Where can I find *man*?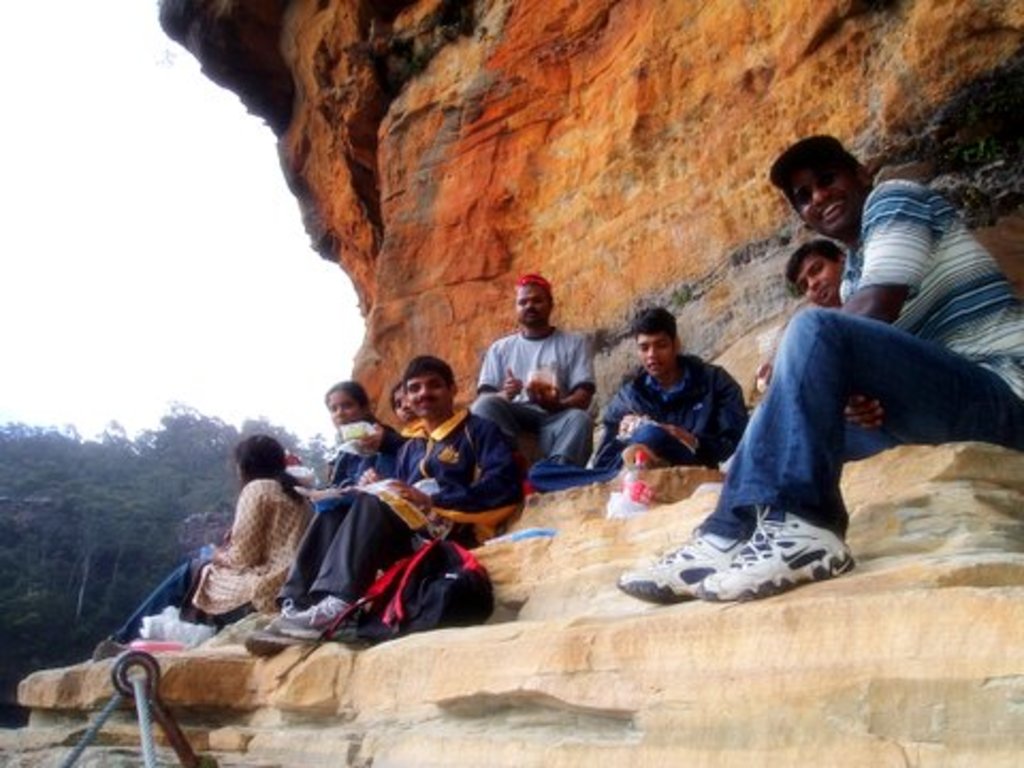
You can find it at <bbox>469, 269, 597, 474</bbox>.
